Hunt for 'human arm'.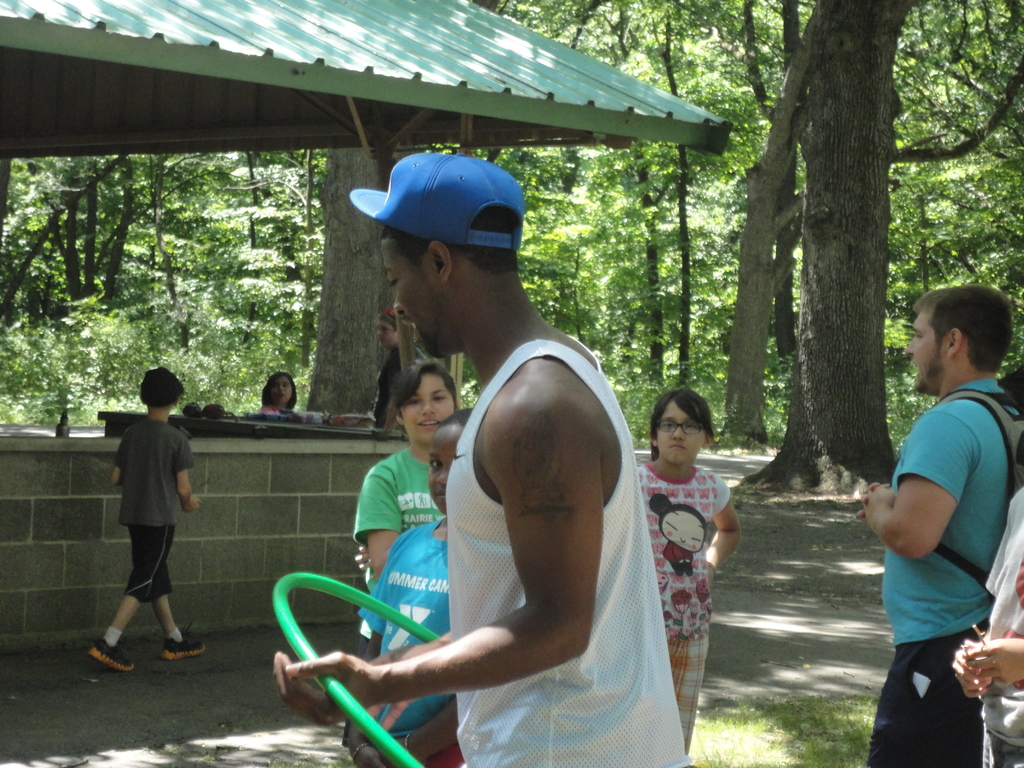
Hunted down at [173,431,200,519].
